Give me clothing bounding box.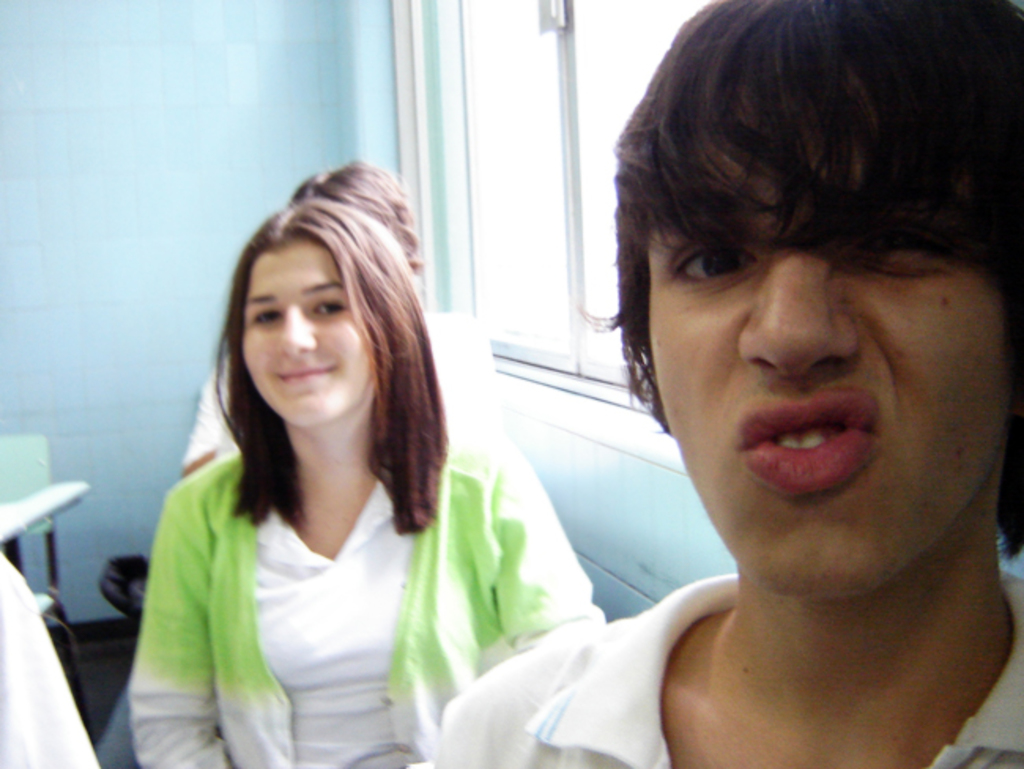
bbox=(173, 310, 509, 470).
